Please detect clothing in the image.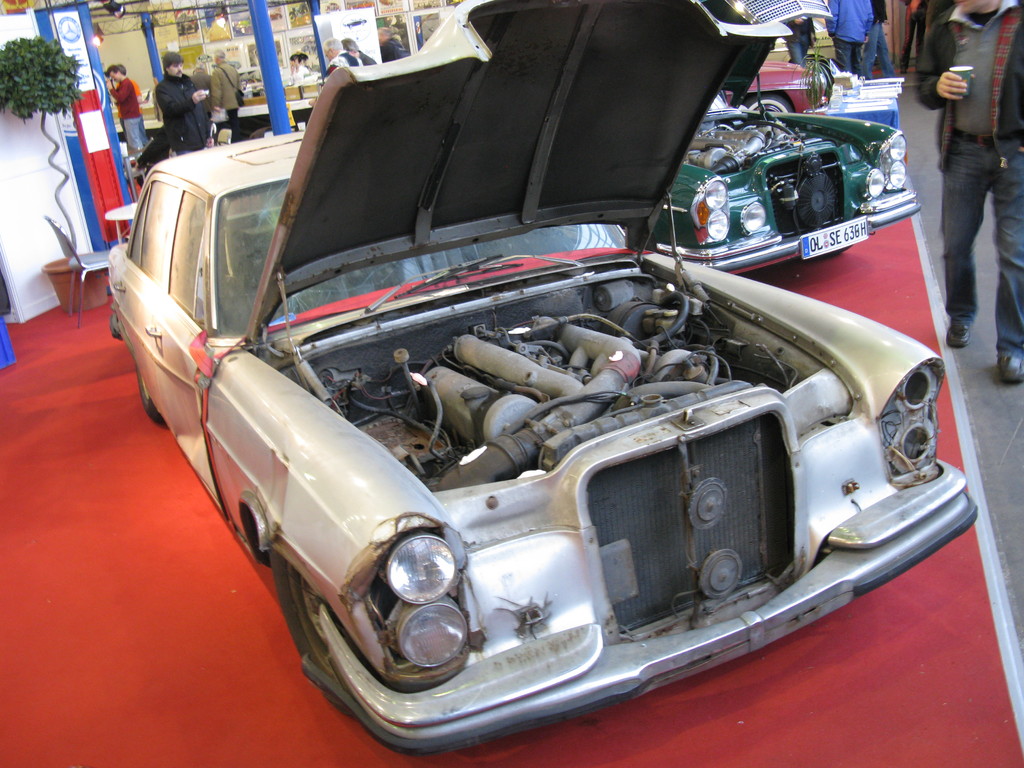
<box>821,0,867,78</box>.
